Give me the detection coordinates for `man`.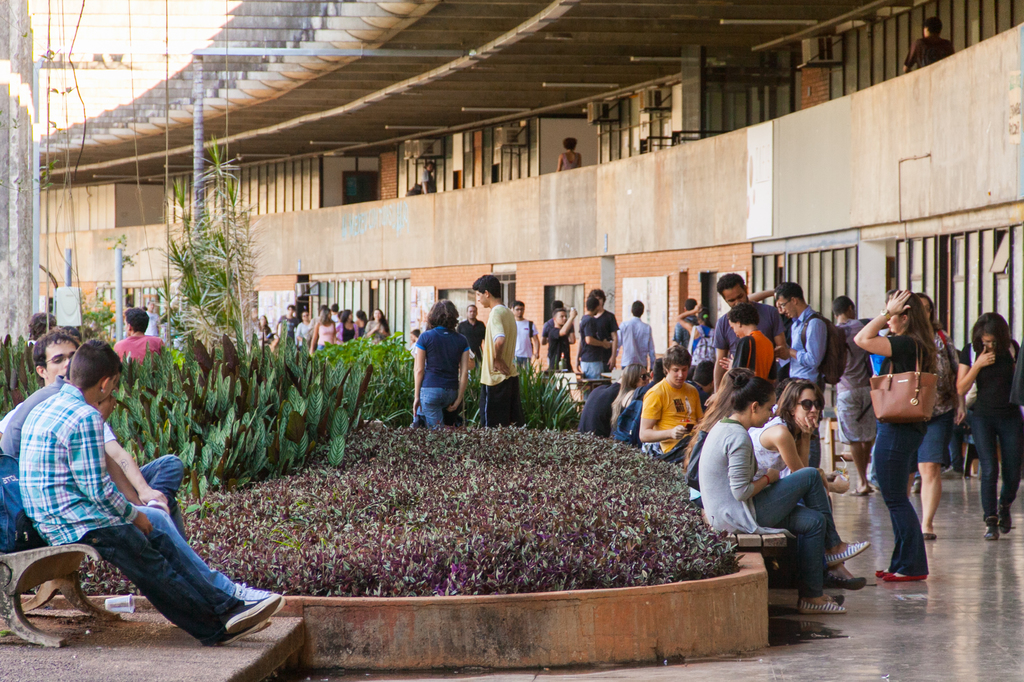
0/331/188/541.
